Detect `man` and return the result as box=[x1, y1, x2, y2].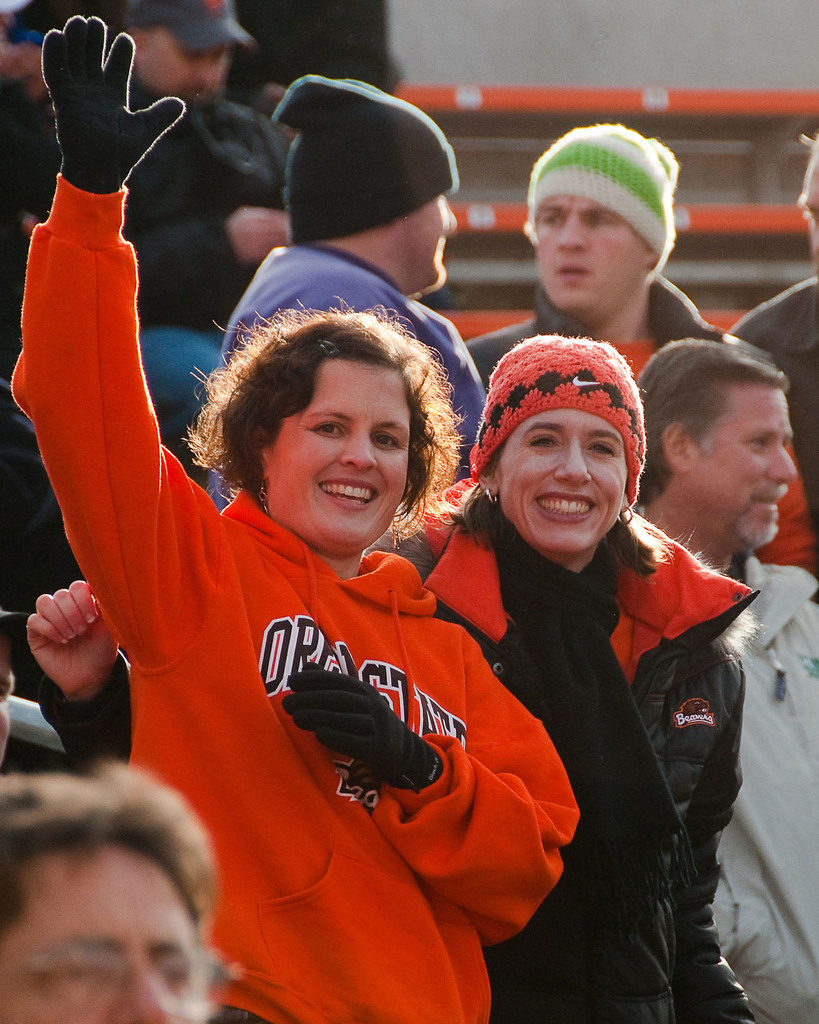
box=[461, 121, 720, 387].
